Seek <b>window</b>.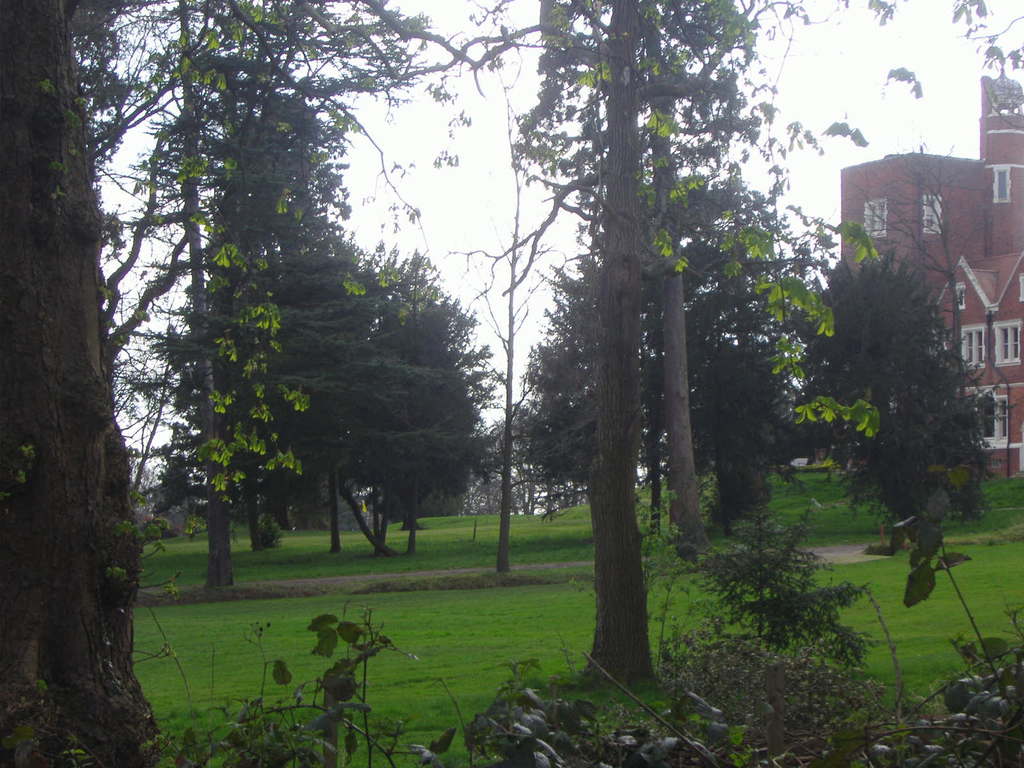
l=918, t=193, r=943, b=234.
